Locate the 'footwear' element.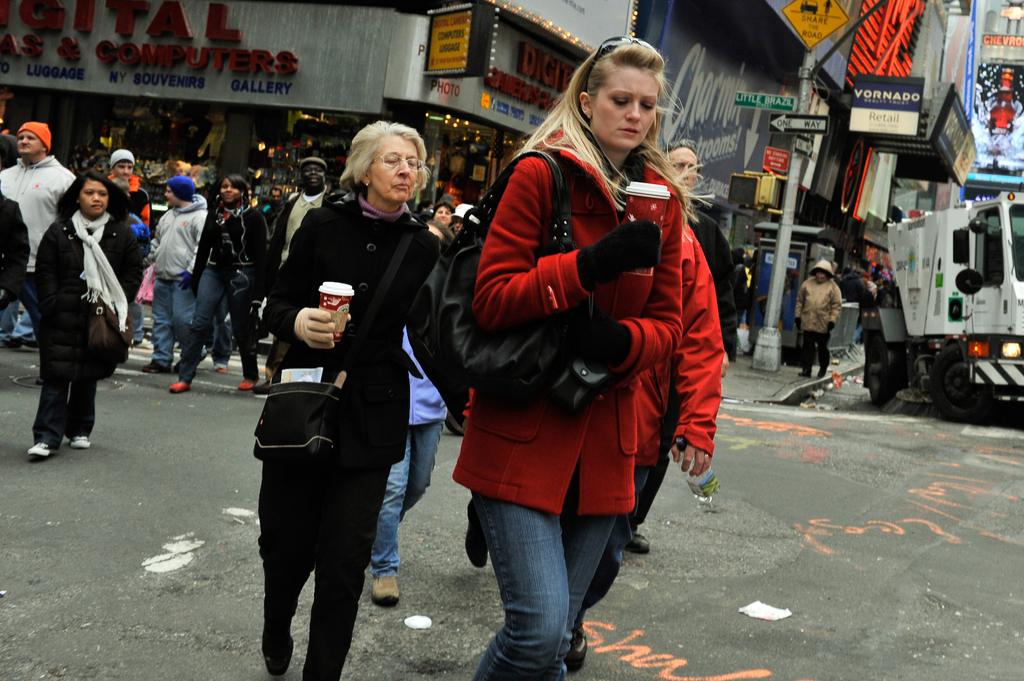
Element bbox: [566,621,588,671].
